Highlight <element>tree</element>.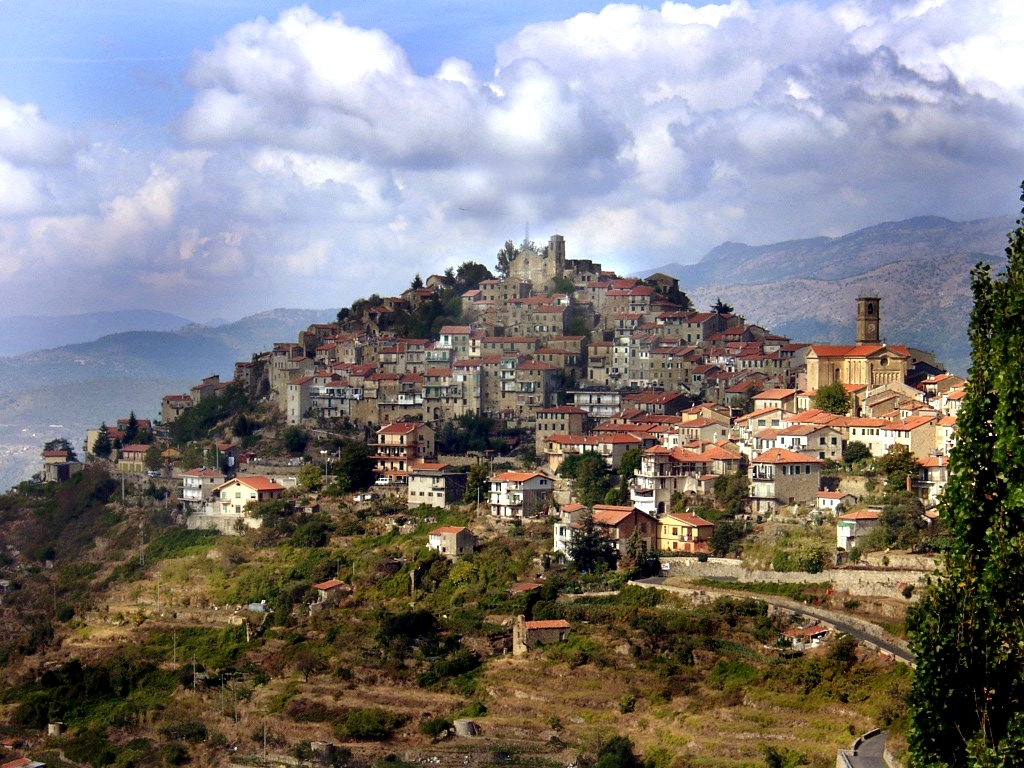
Highlighted region: left=282, top=521, right=336, bottom=548.
